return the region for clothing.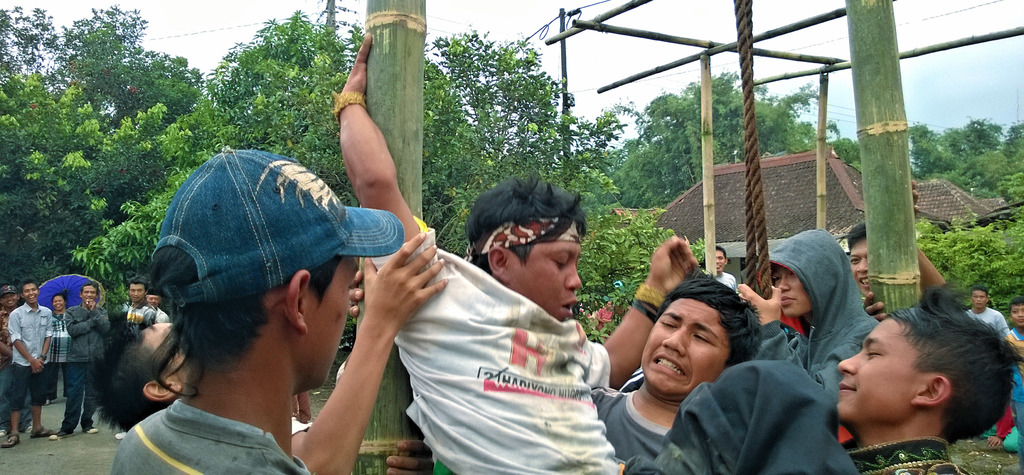
x1=755 y1=228 x2=883 y2=397.
